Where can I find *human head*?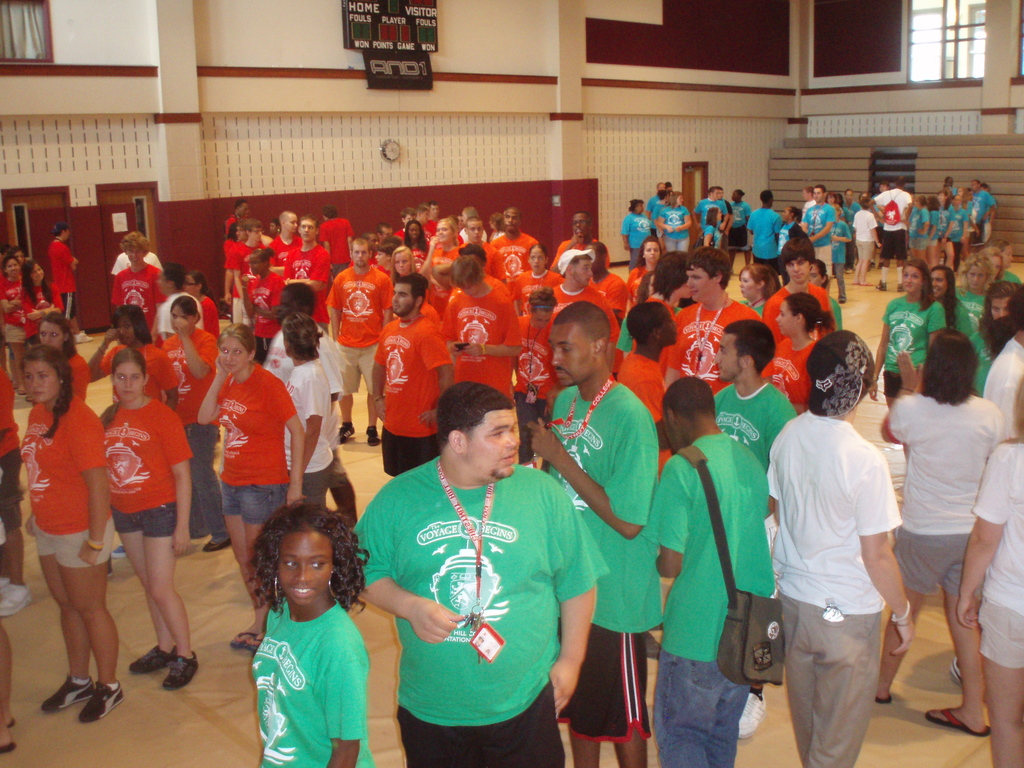
You can find it at pyautogui.locateOnScreen(234, 221, 248, 243).
